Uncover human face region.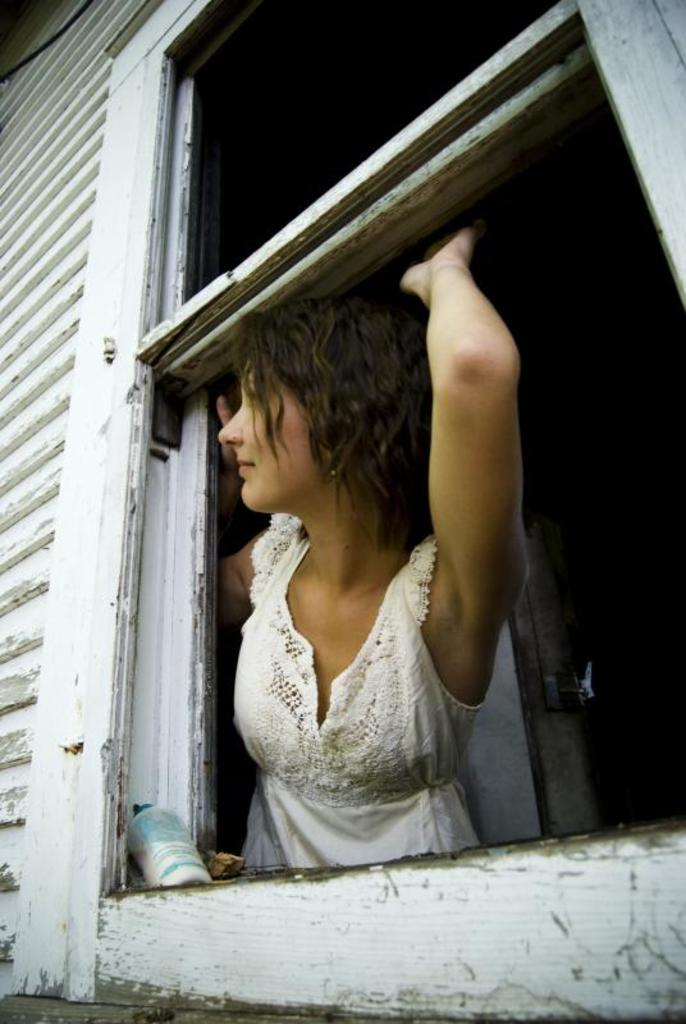
Uncovered: rect(219, 353, 312, 509).
